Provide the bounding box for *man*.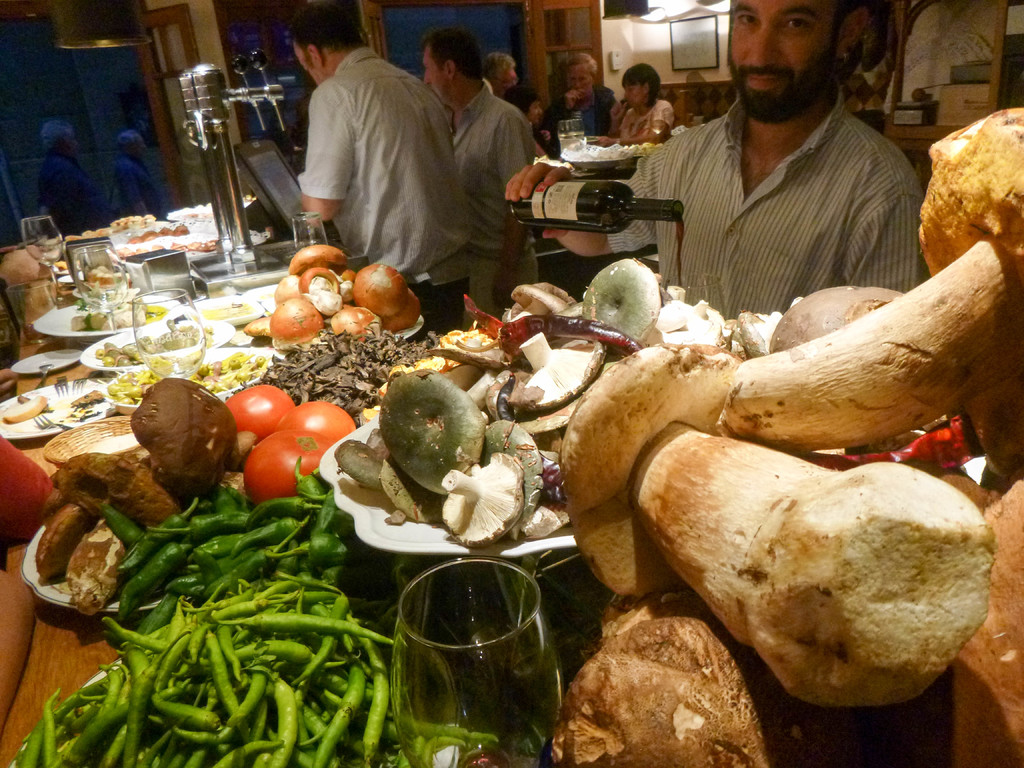
[532, 54, 620, 157].
